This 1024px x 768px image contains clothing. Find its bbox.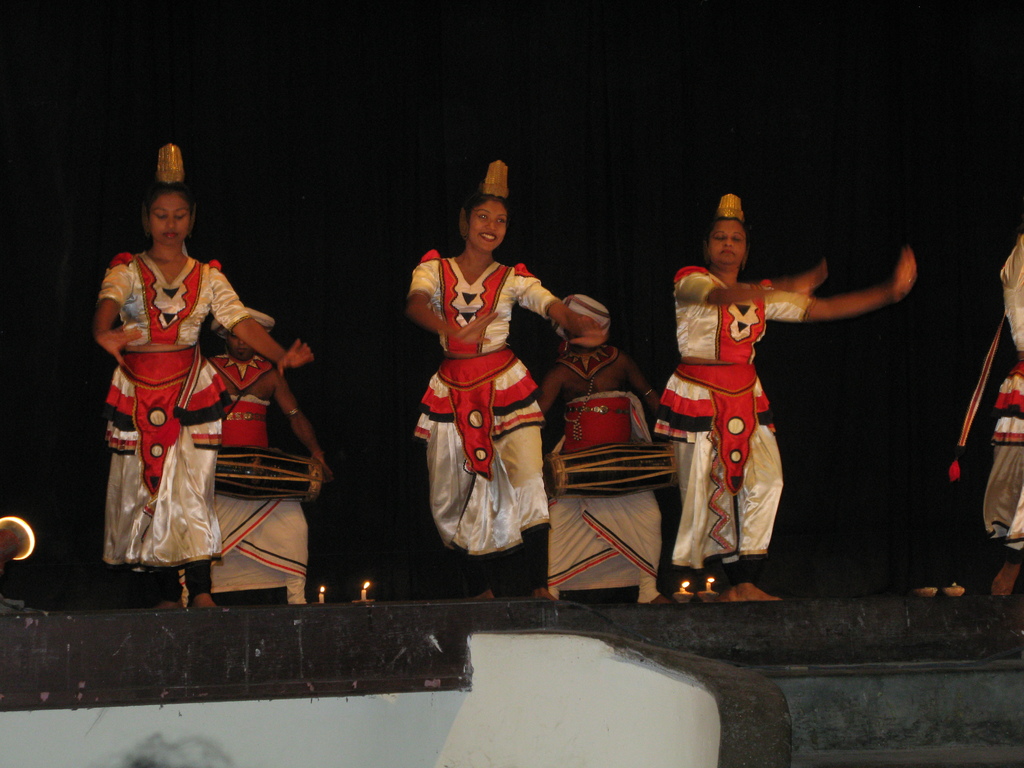
locate(639, 253, 817, 584).
